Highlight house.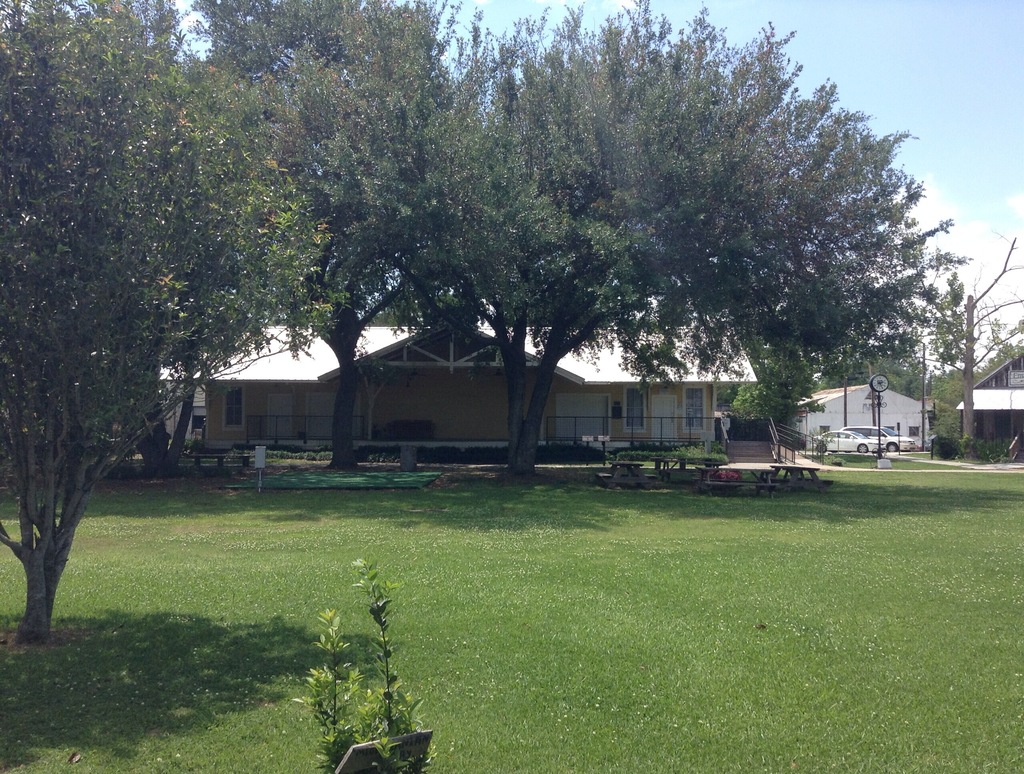
Highlighted region: <region>798, 374, 931, 445</region>.
